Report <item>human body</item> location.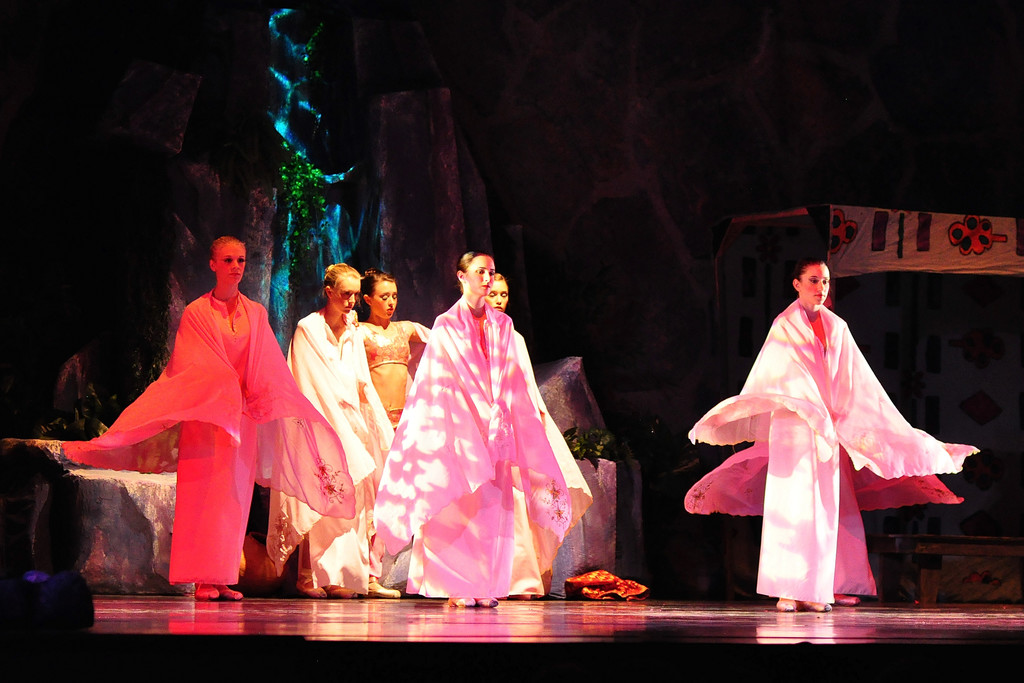
Report: bbox=(361, 268, 422, 432).
